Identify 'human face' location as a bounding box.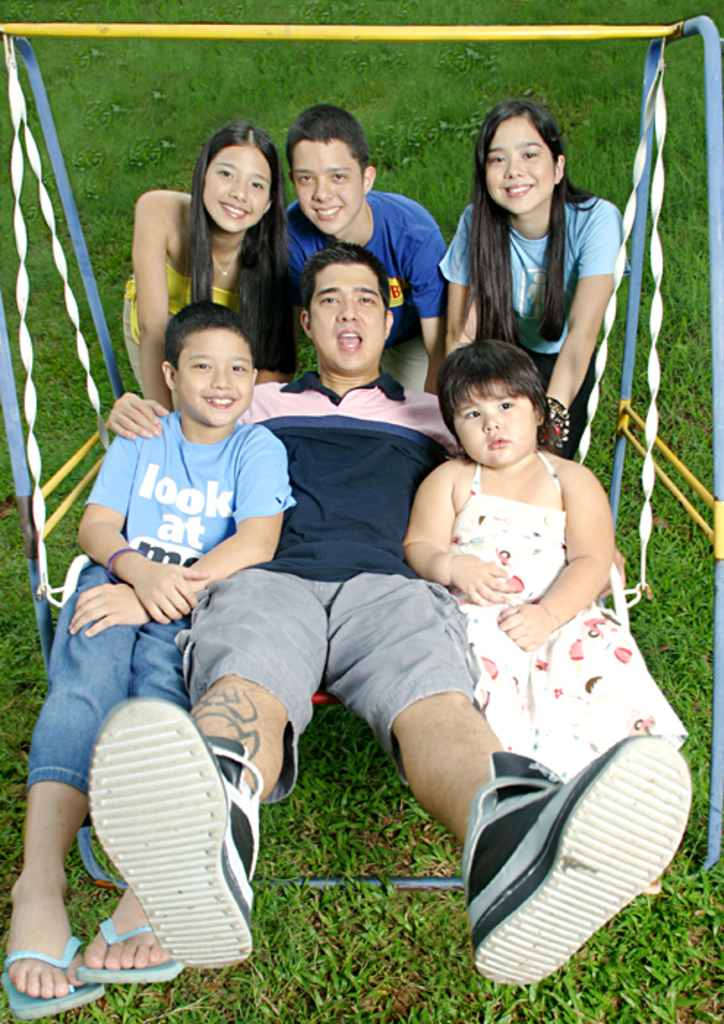
483/118/559/211.
